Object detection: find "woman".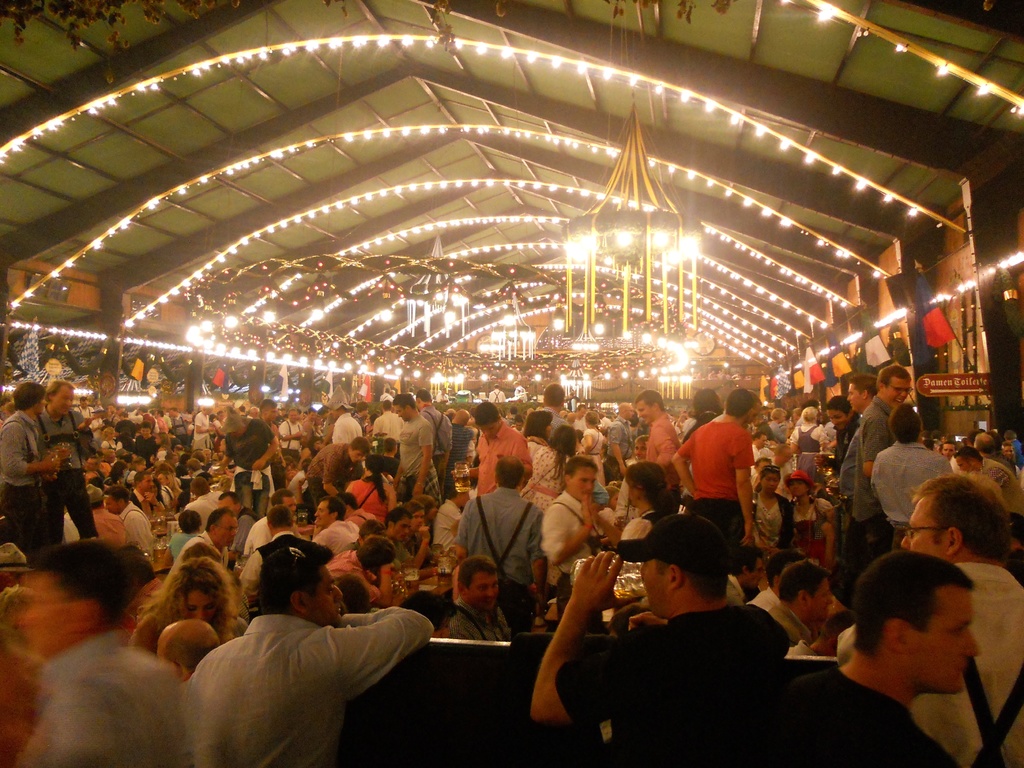
{"x1": 784, "y1": 474, "x2": 838, "y2": 559}.
